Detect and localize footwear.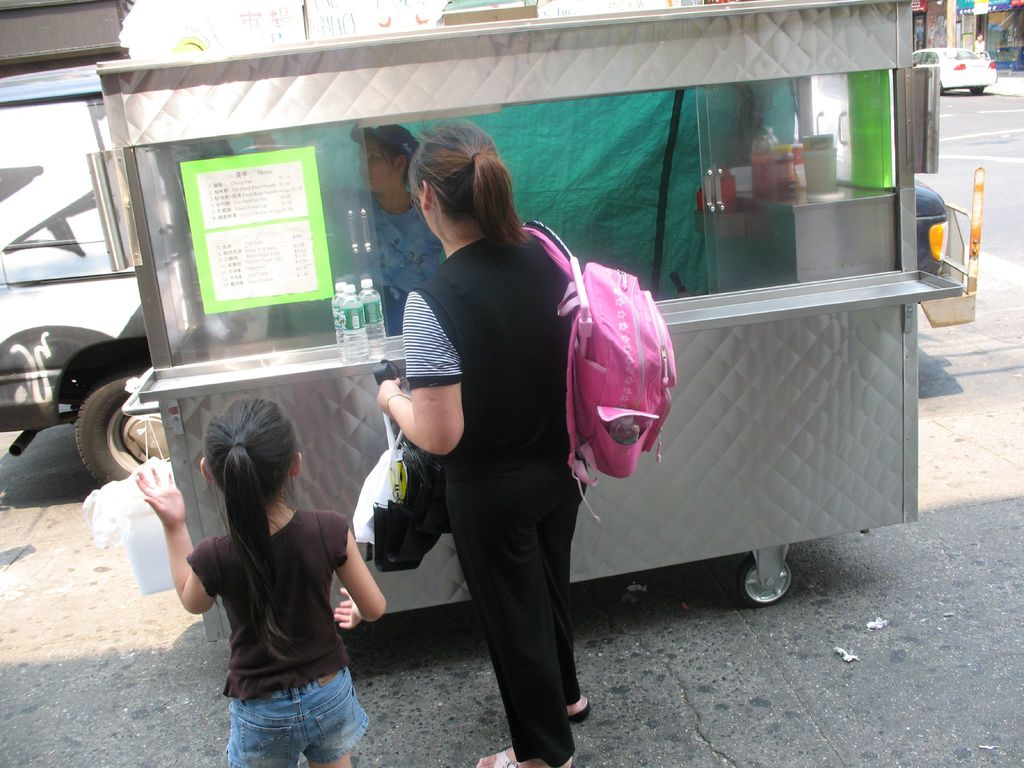
Localized at <box>568,687,596,723</box>.
